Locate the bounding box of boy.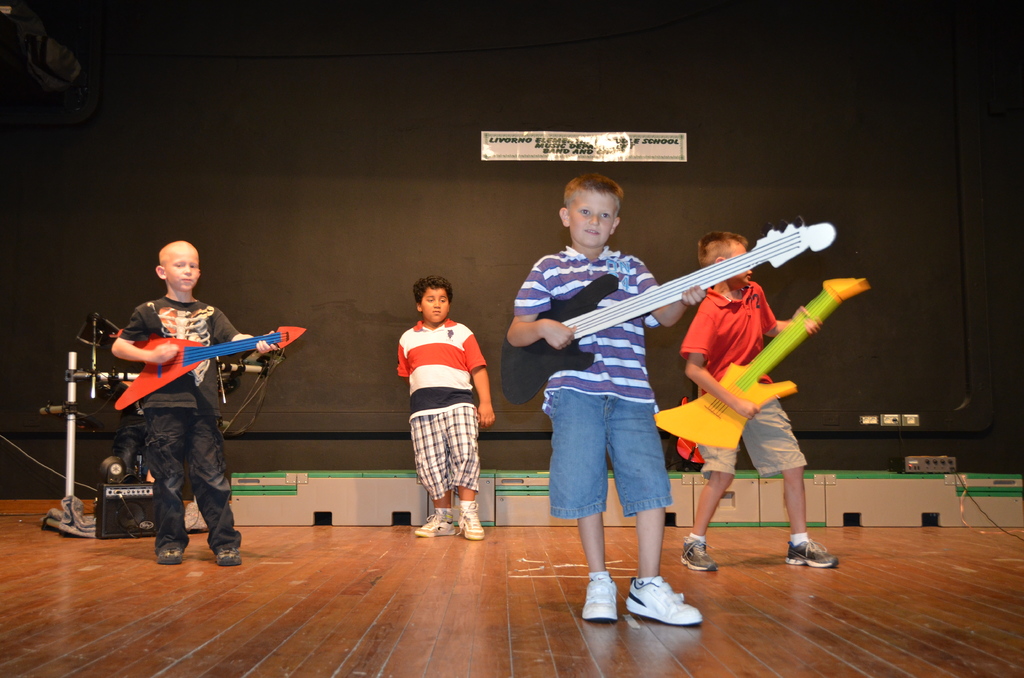
Bounding box: box(674, 216, 836, 580).
